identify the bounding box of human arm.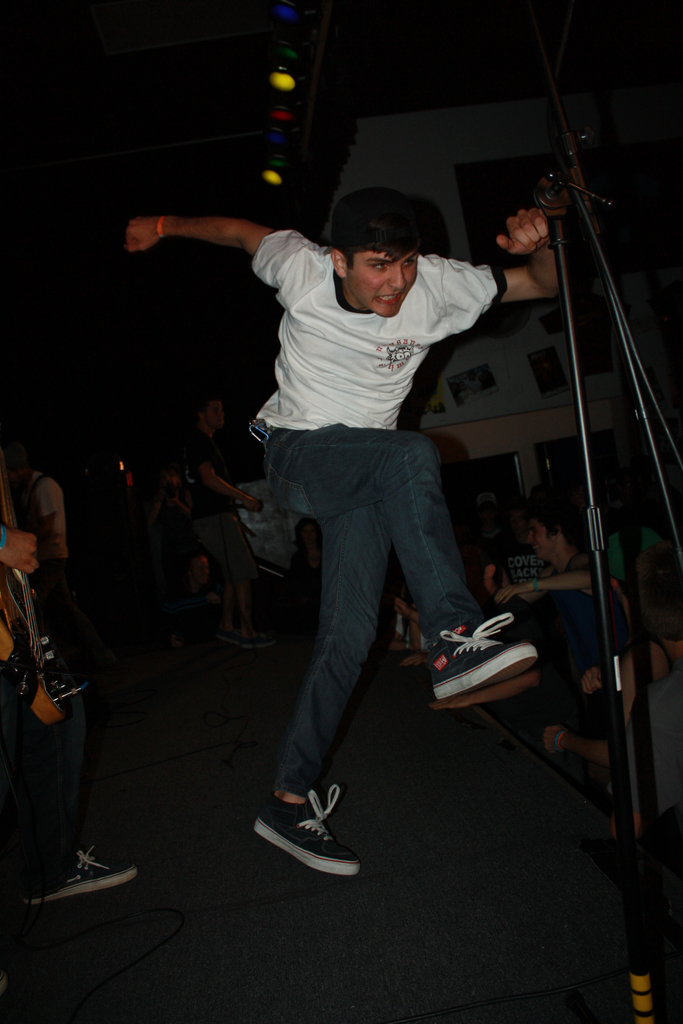
l=174, t=486, r=192, b=520.
